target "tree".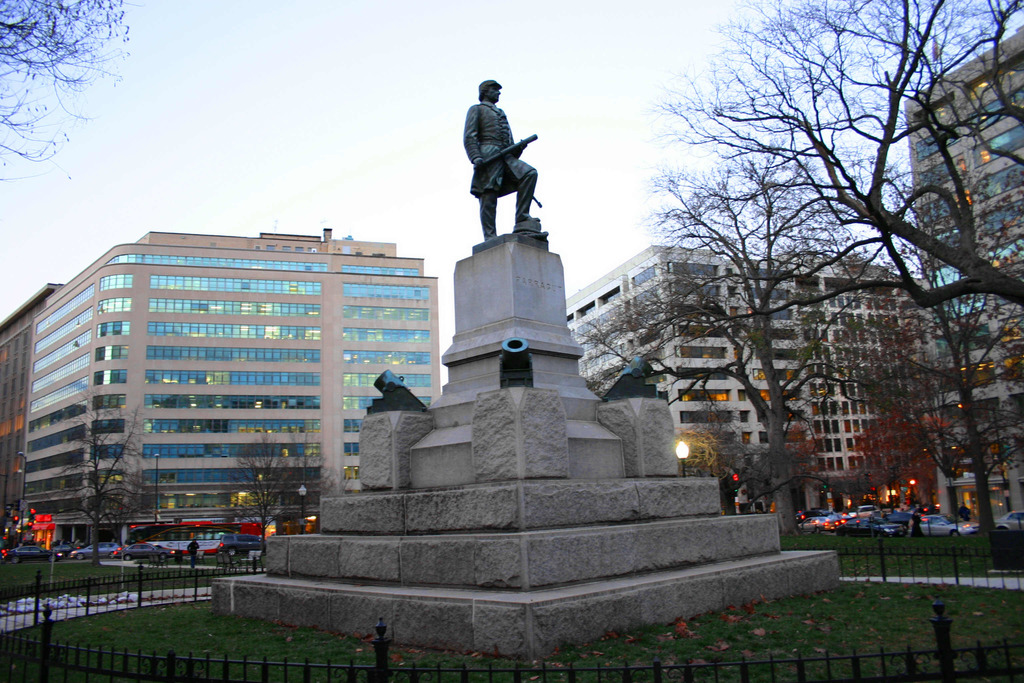
Target region: BBox(52, 408, 152, 566).
